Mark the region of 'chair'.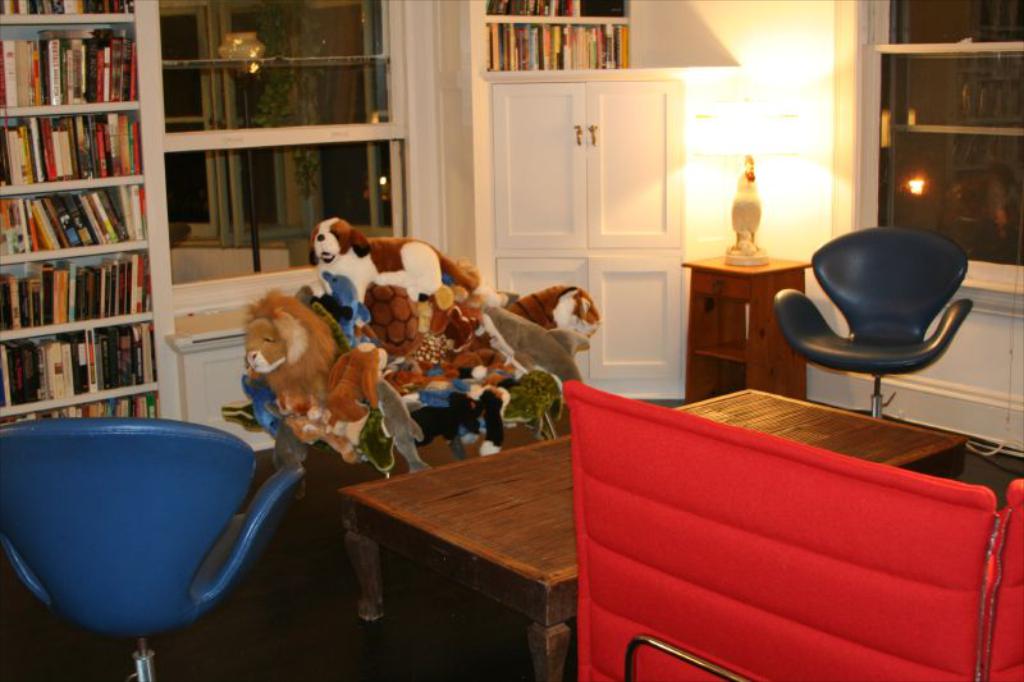
Region: left=773, top=212, right=992, bottom=440.
